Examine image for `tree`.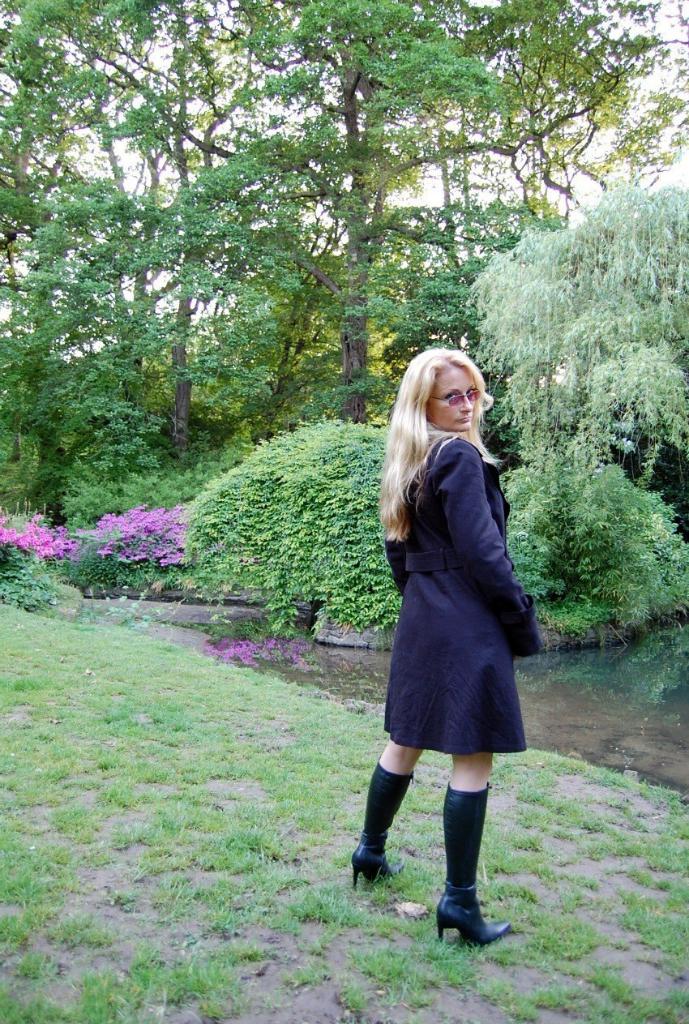
Examination result: left=173, top=0, right=568, bottom=422.
